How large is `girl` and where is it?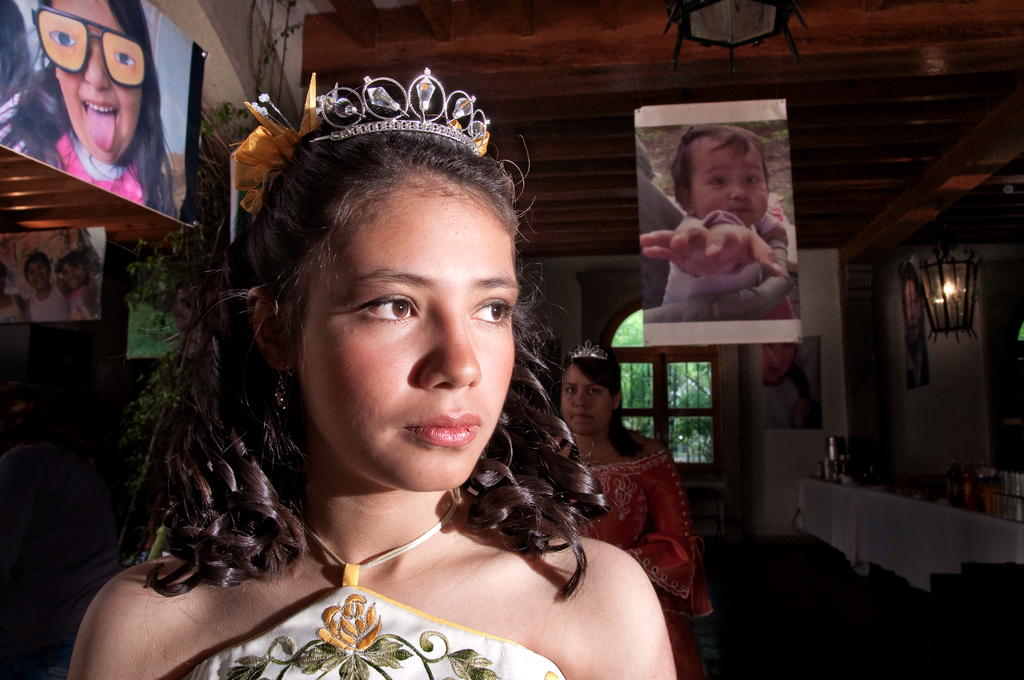
Bounding box: [0,0,182,218].
